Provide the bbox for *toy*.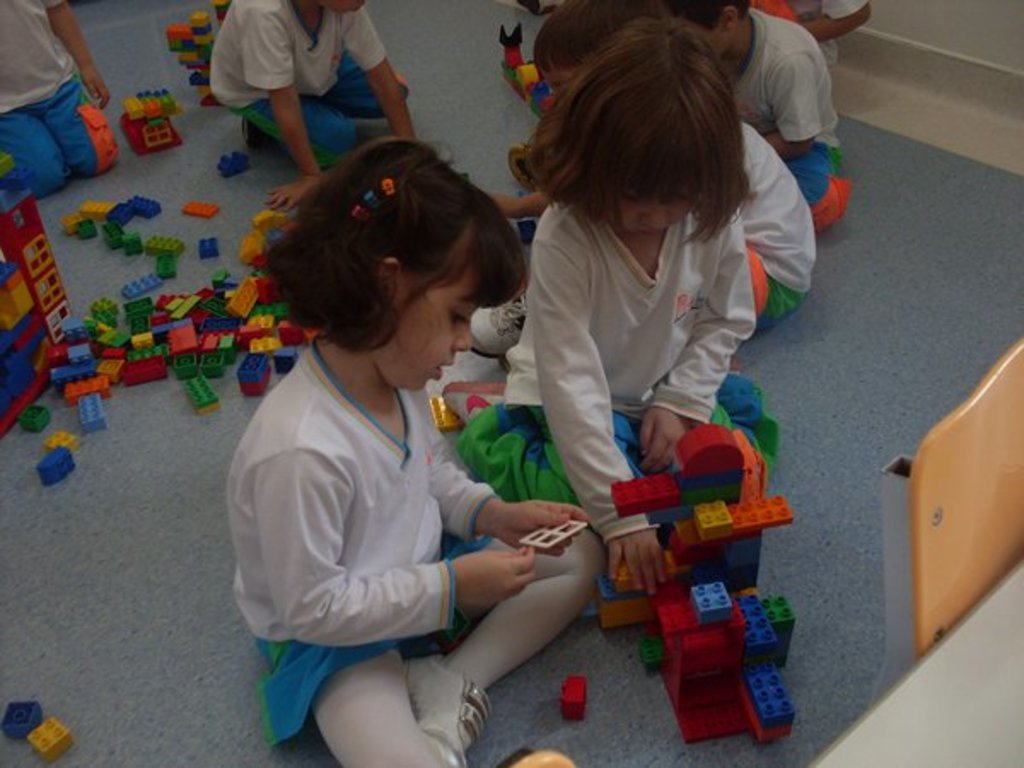
(x1=26, y1=717, x2=77, y2=763).
